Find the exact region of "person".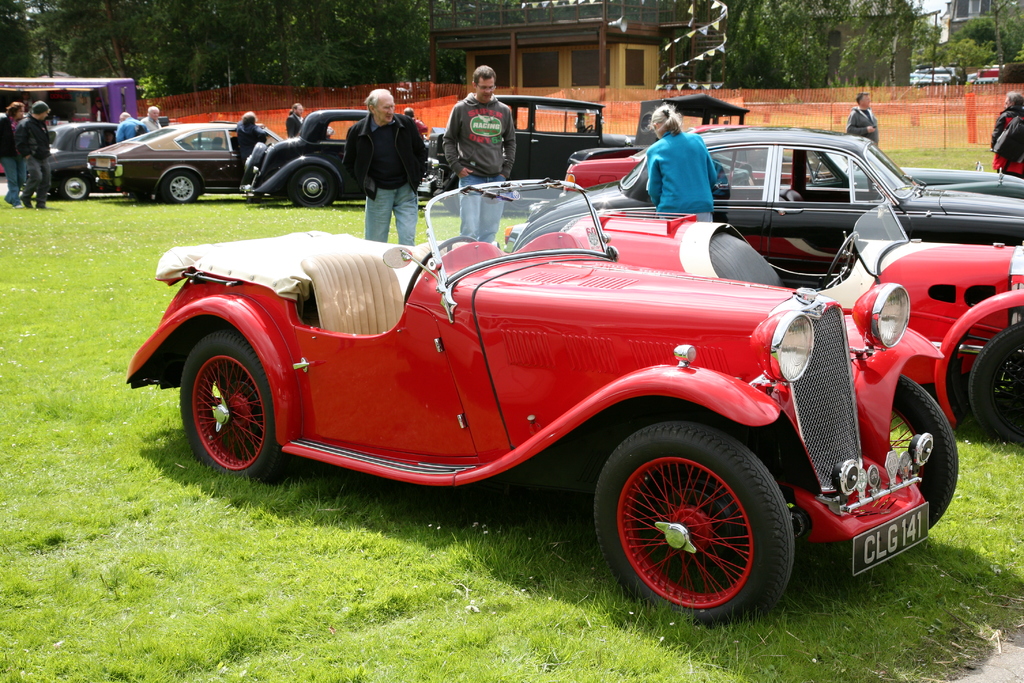
Exact region: 15,94,53,206.
